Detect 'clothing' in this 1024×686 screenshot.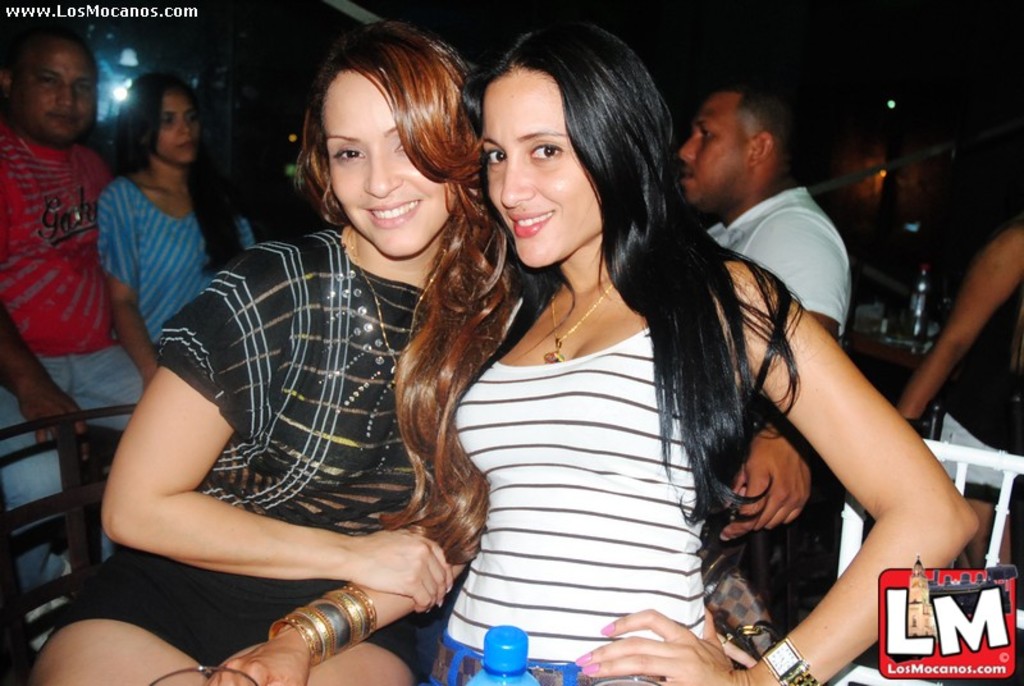
Detection: 0,358,173,673.
